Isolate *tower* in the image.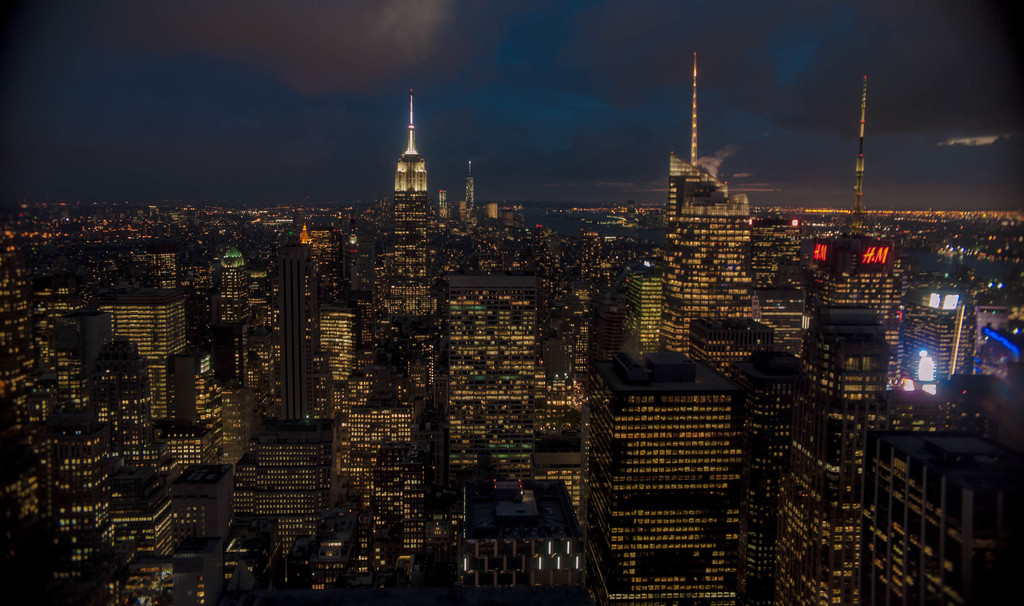
Isolated region: box(357, 435, 437, 562).
